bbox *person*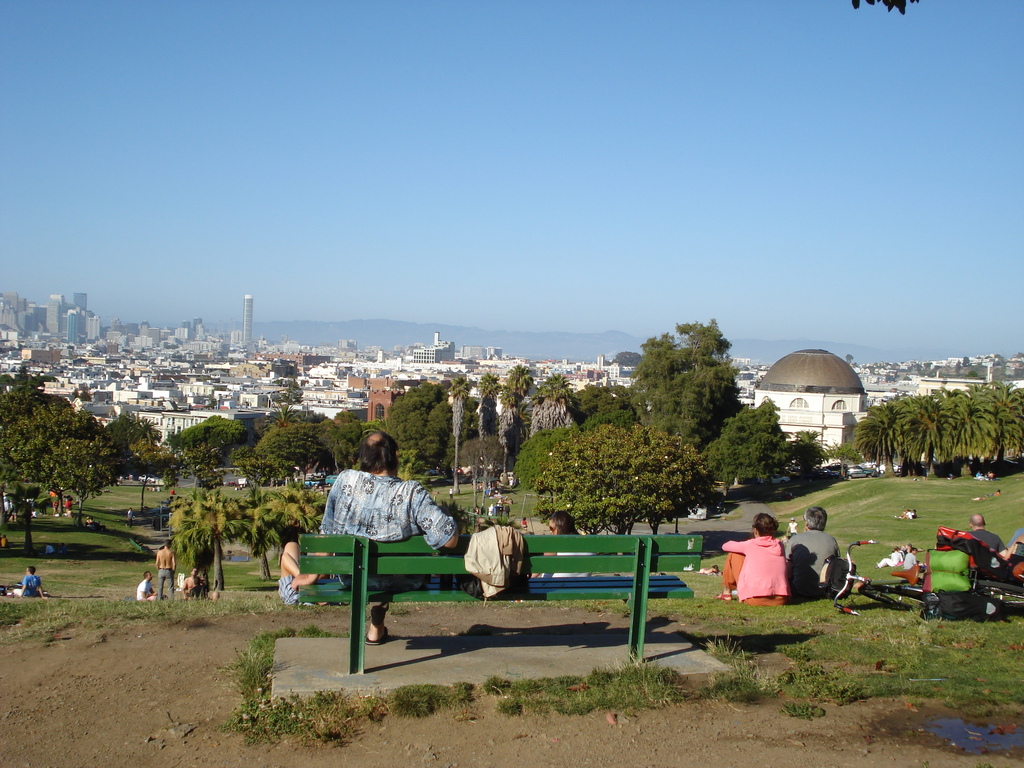
716,511,787,609
